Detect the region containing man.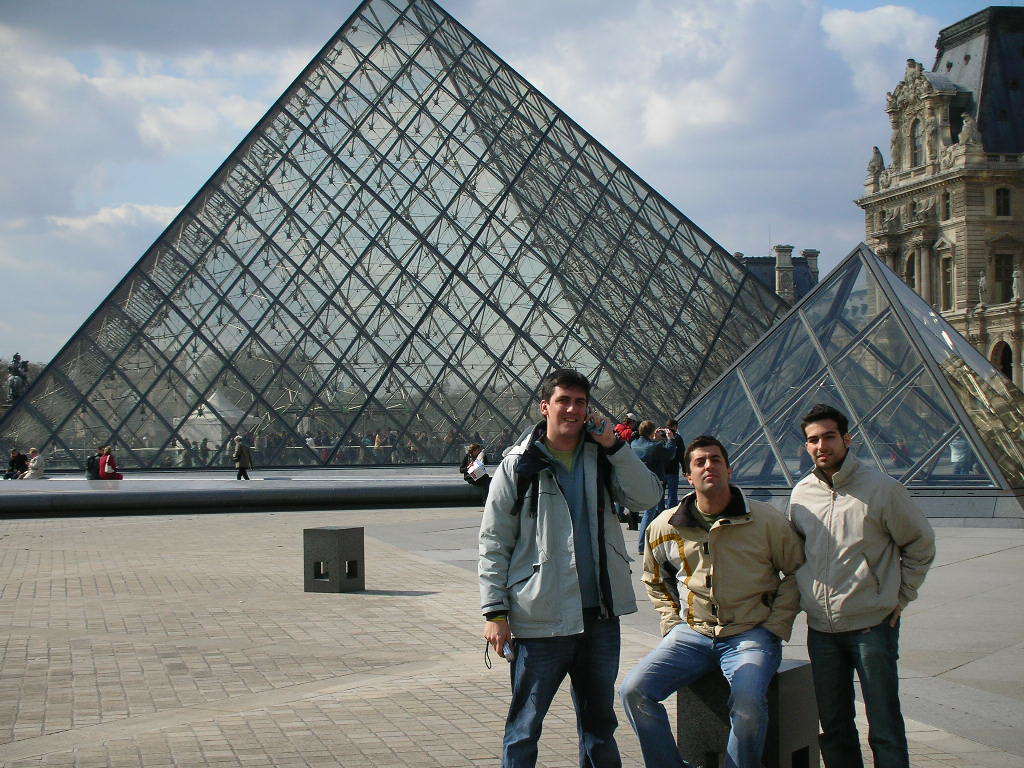
619 434 808 767.
